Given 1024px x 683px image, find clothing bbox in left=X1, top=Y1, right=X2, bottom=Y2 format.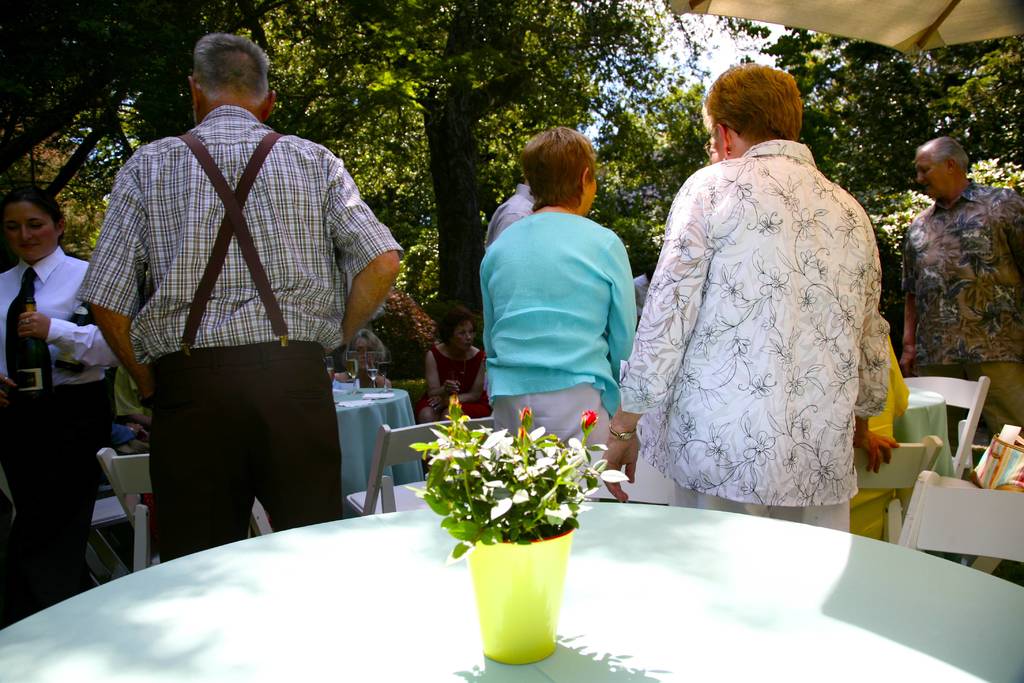
left=88, top=99, right=394, bottom=349.
